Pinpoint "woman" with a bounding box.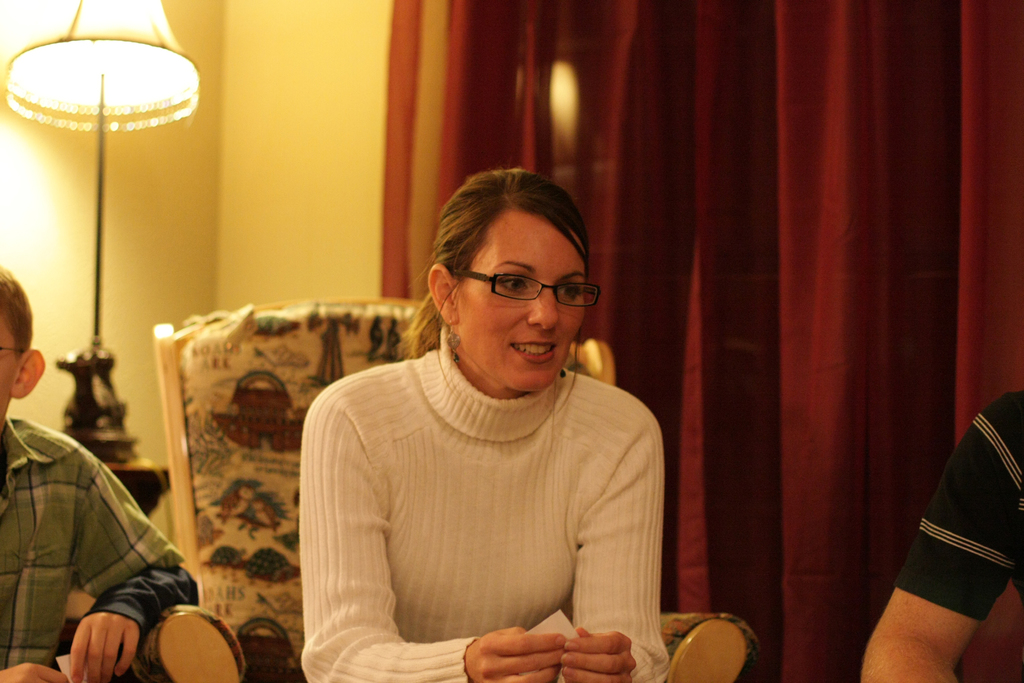
{"x1": 278, "y1": 186, "x2": 676, "y2": 666}.
